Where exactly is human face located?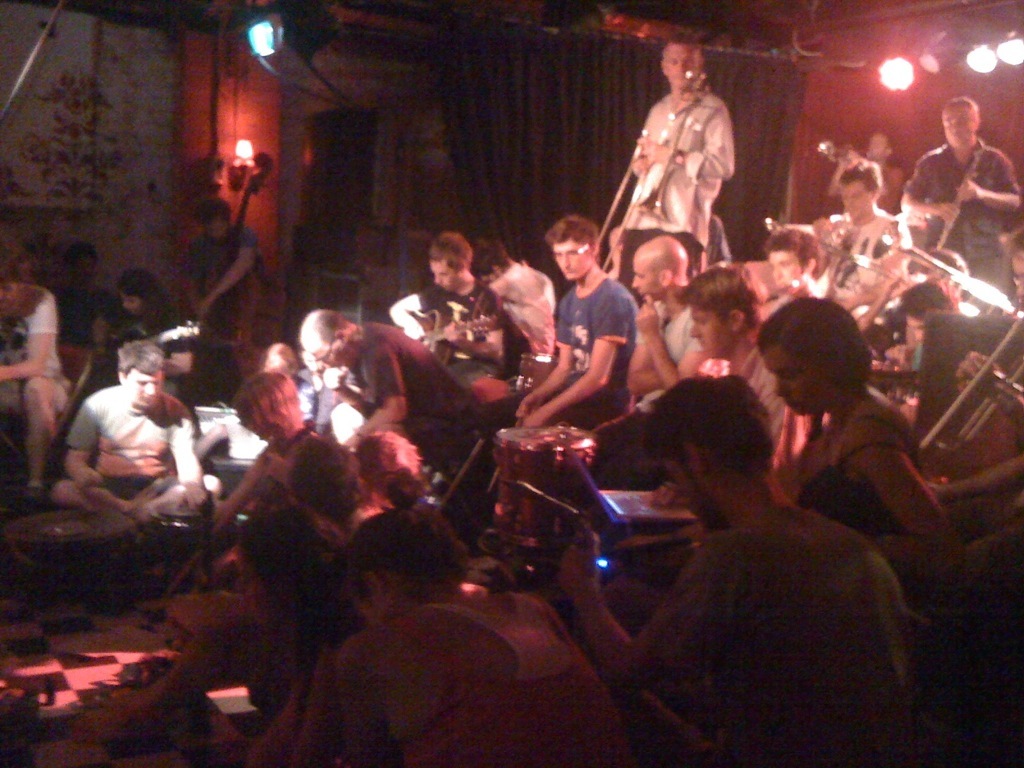
Its bounding box is x1=311, y1=345, x2=352, y2=368.
